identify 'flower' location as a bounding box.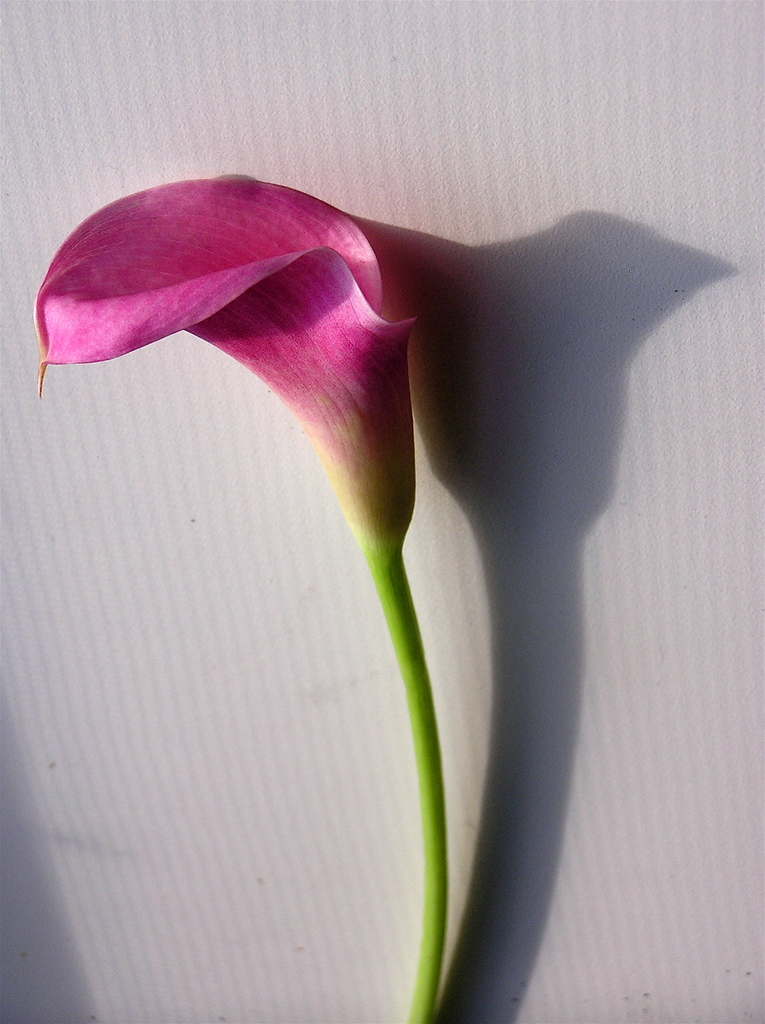
<box>38,168,447,580</box>.
